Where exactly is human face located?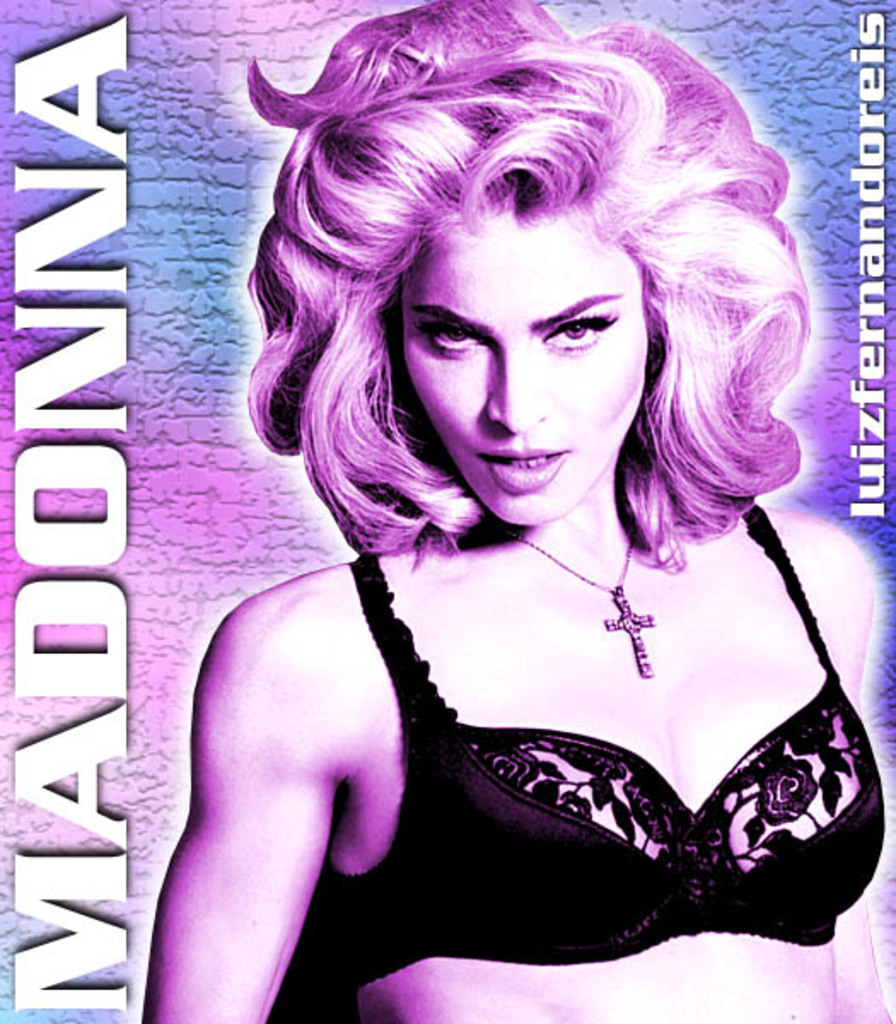
Its bounding box is x1=408 y1=201 x2=645 y2=524.
